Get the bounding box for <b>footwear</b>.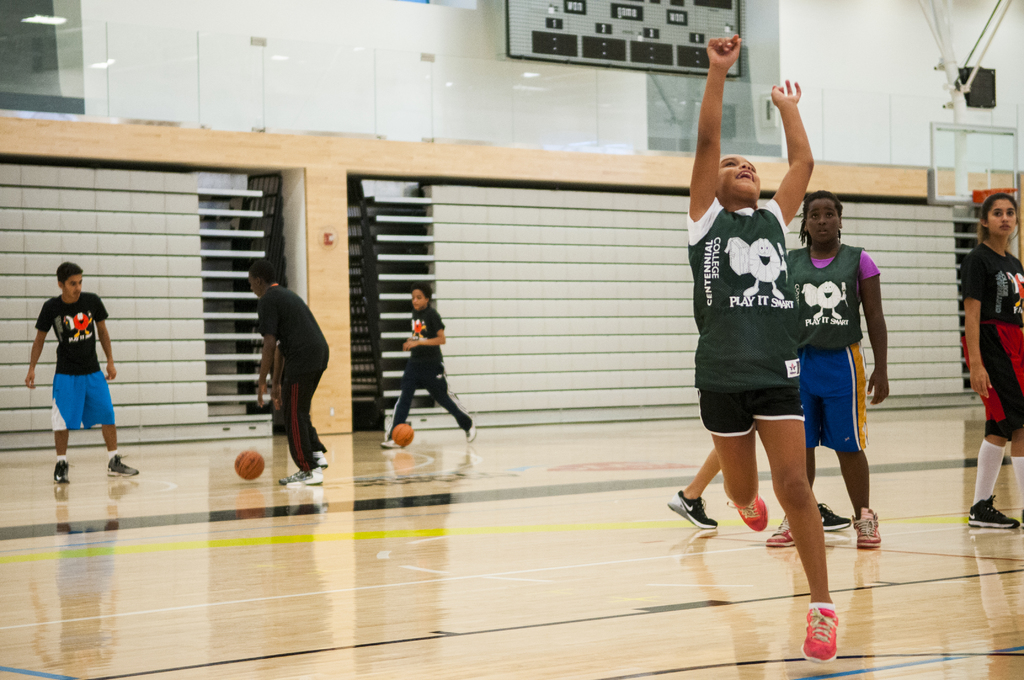
[x1=802, y1=602, x2=839, y2=663].
